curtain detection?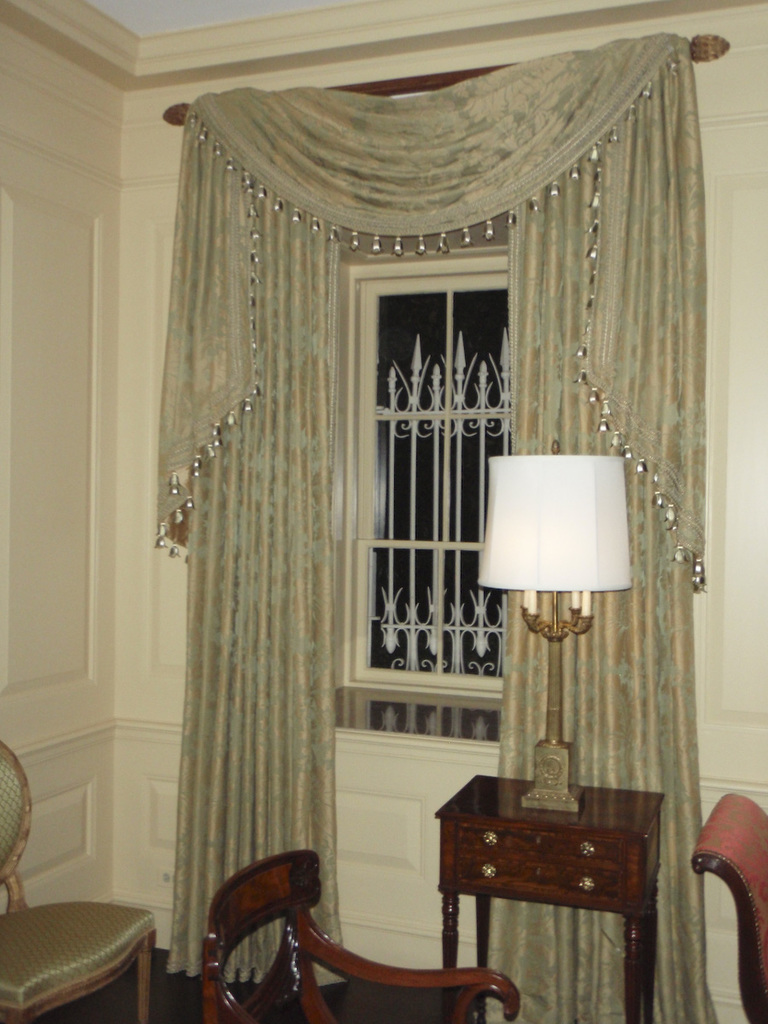
144, 65, 713, 972
